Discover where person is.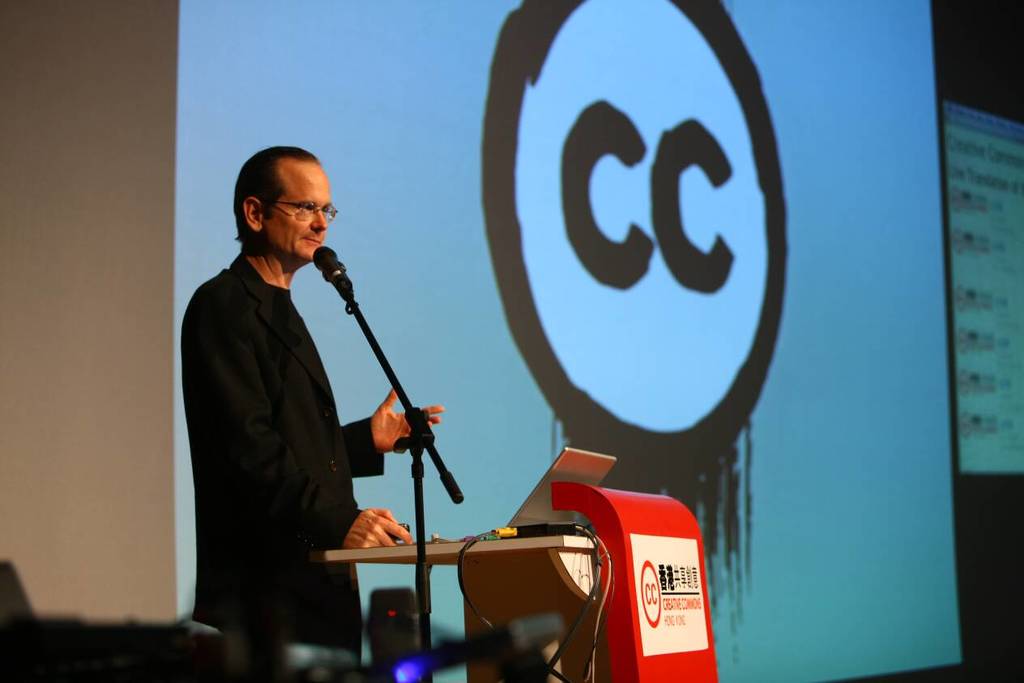
Discovered at 177 125 406 678.
